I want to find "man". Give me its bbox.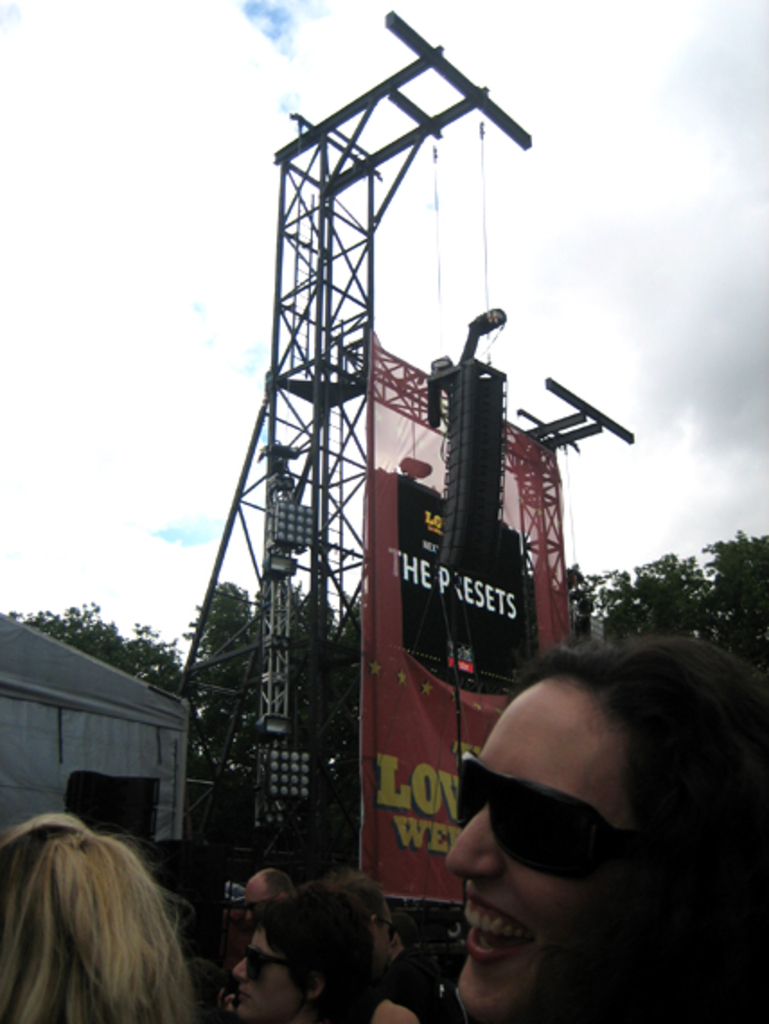
locate(239, 877, 280, 918).
